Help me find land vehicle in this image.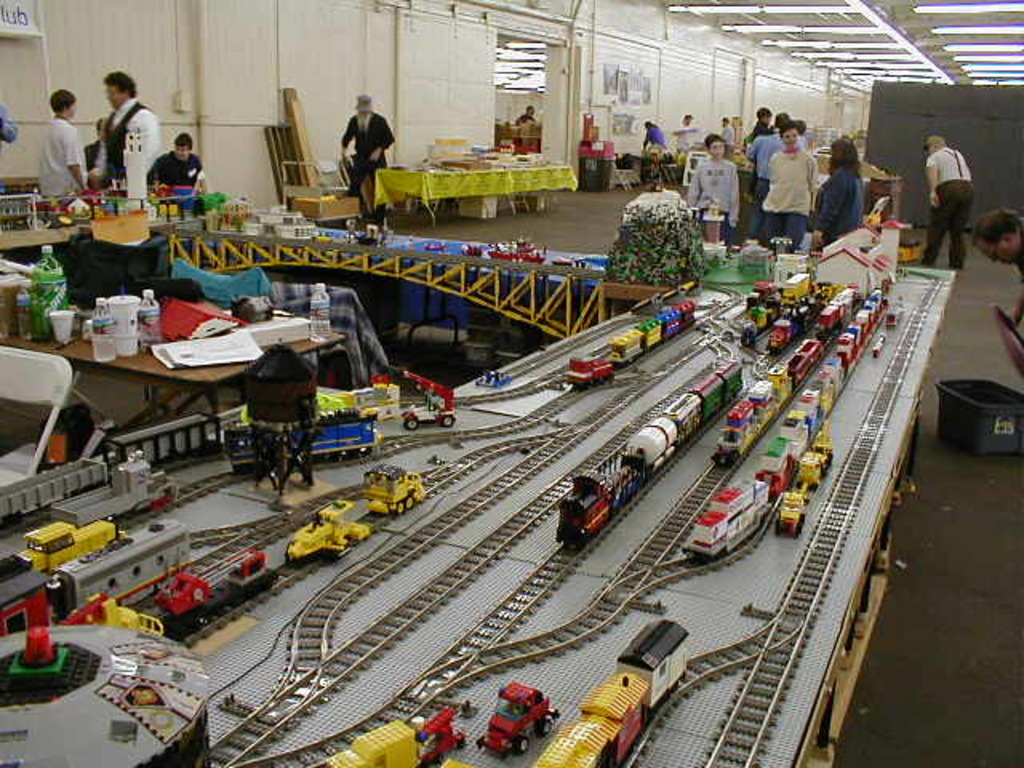
Found it: (x1=400, y1=374, x2=454, y2=432).
